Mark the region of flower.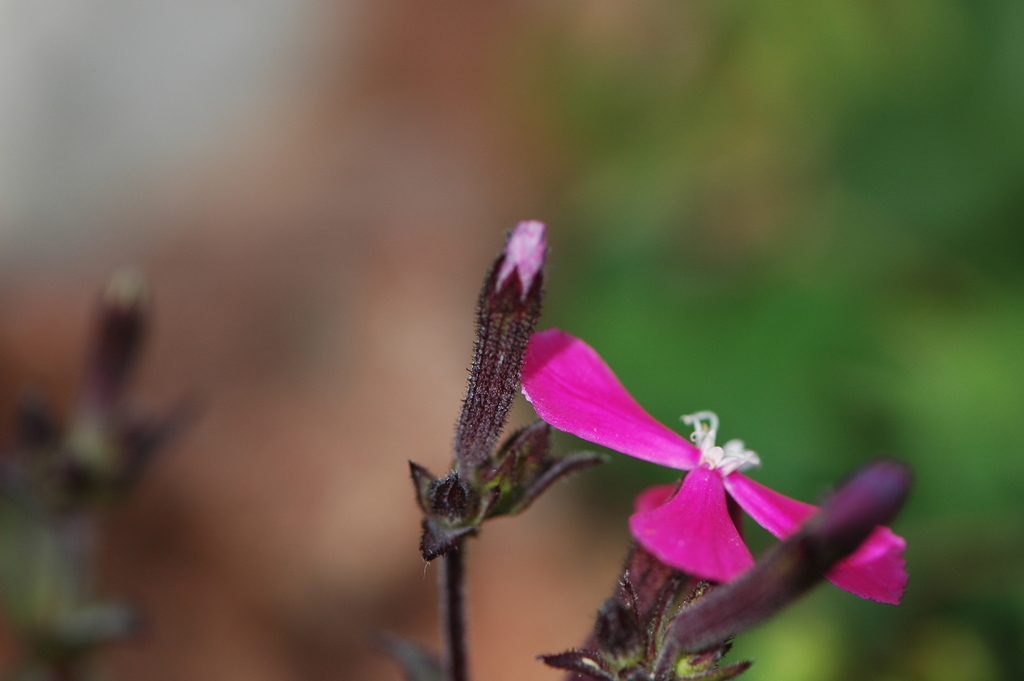
Region: locate(433, 235, 892, 607).
